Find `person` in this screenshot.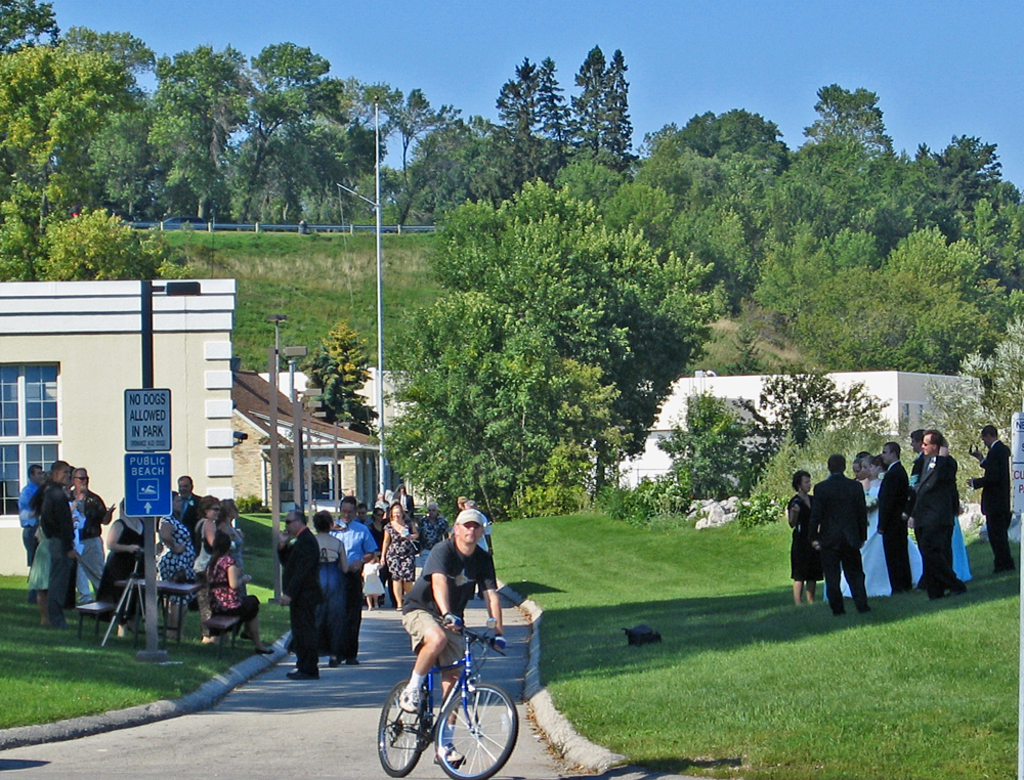
The bounding box for `person` is 170 471 199 532.
